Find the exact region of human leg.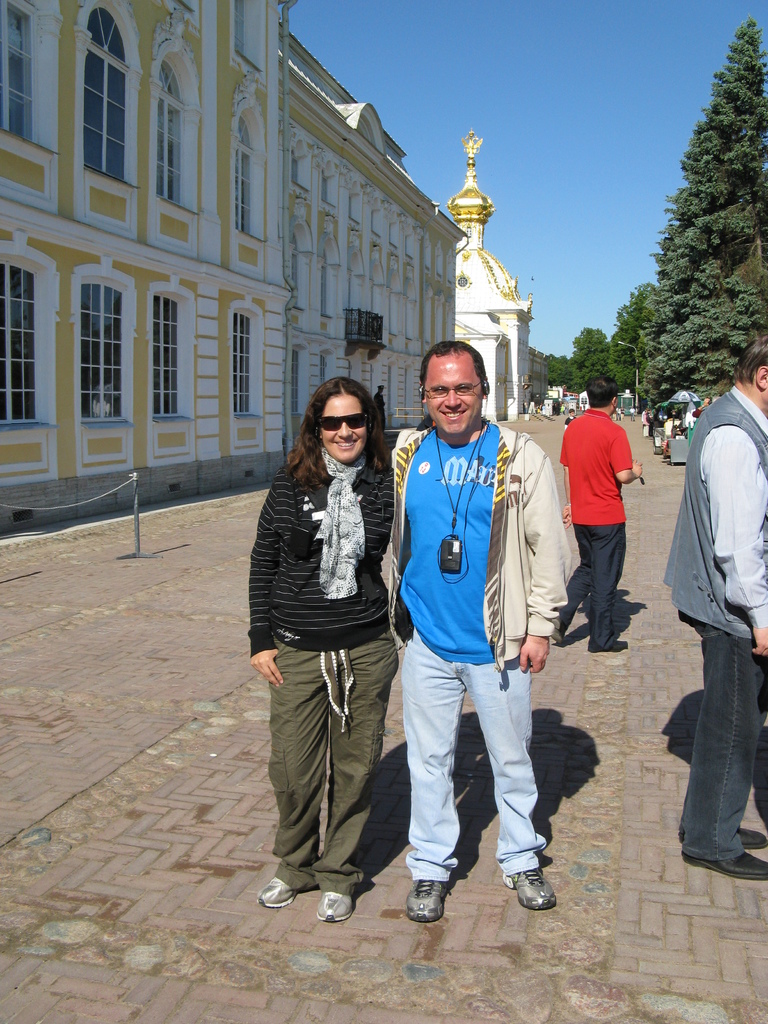
Exact region: crop(674, 624, 767, 879).
